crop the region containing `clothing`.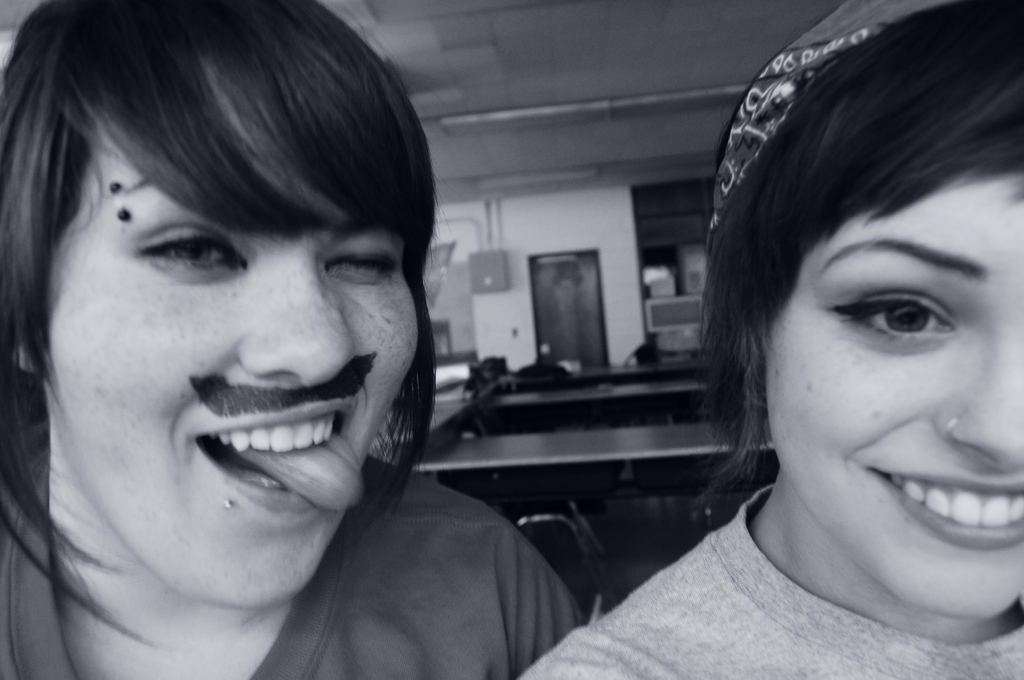
Crop region: pyautogui.locateOnScreen(516, 482, 1023, 677).
